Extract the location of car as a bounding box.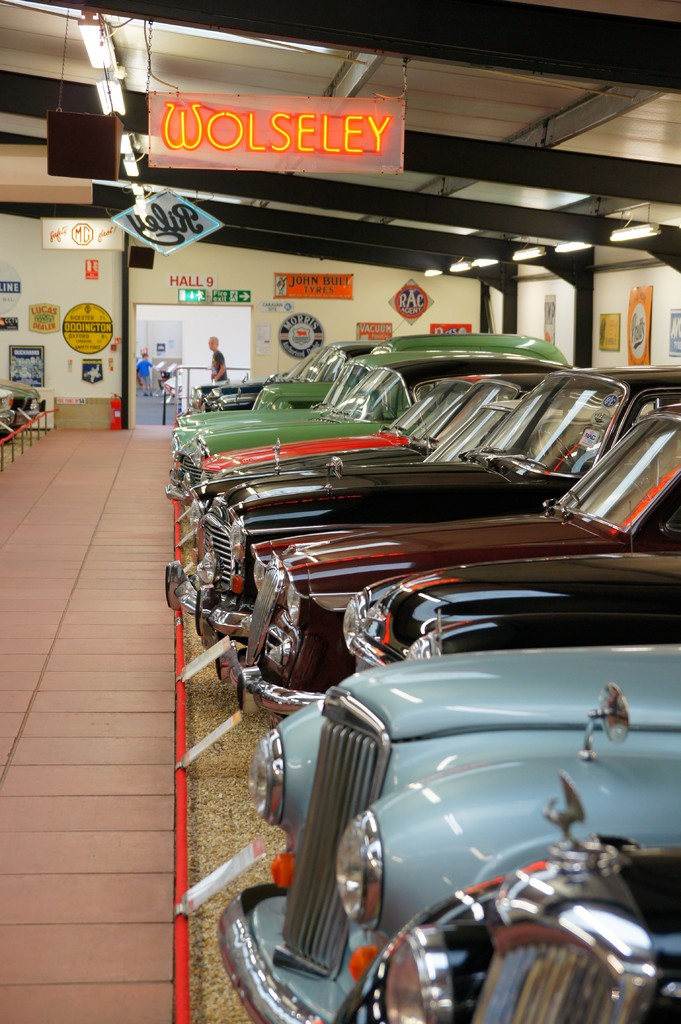
bbox=(0, 378, 39, 420).
